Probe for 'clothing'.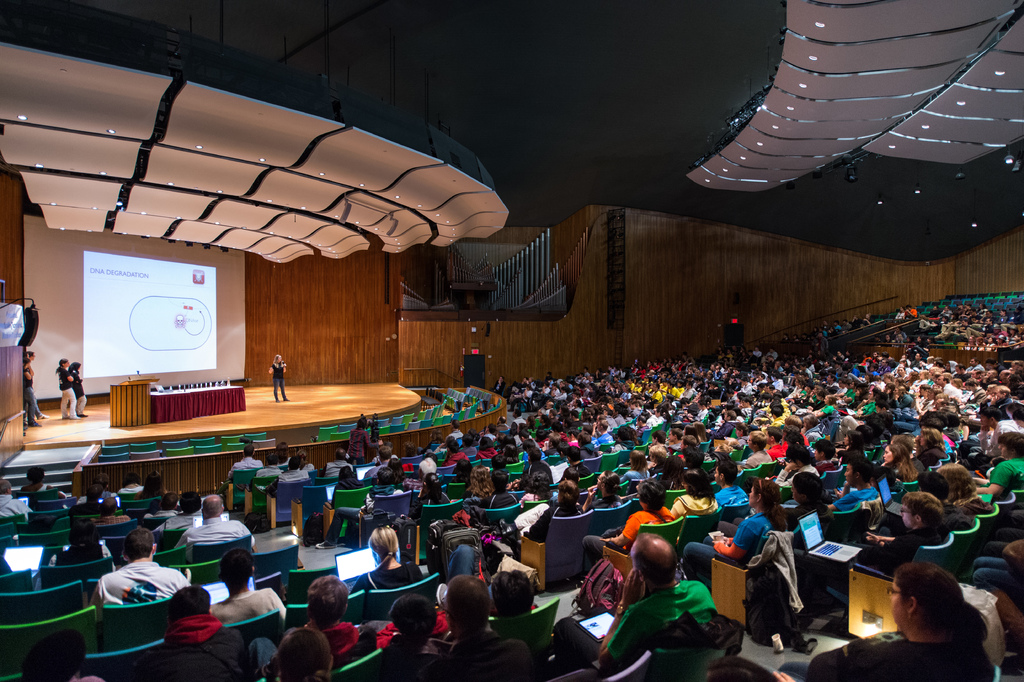
Probe result: 671/487/724/517.
